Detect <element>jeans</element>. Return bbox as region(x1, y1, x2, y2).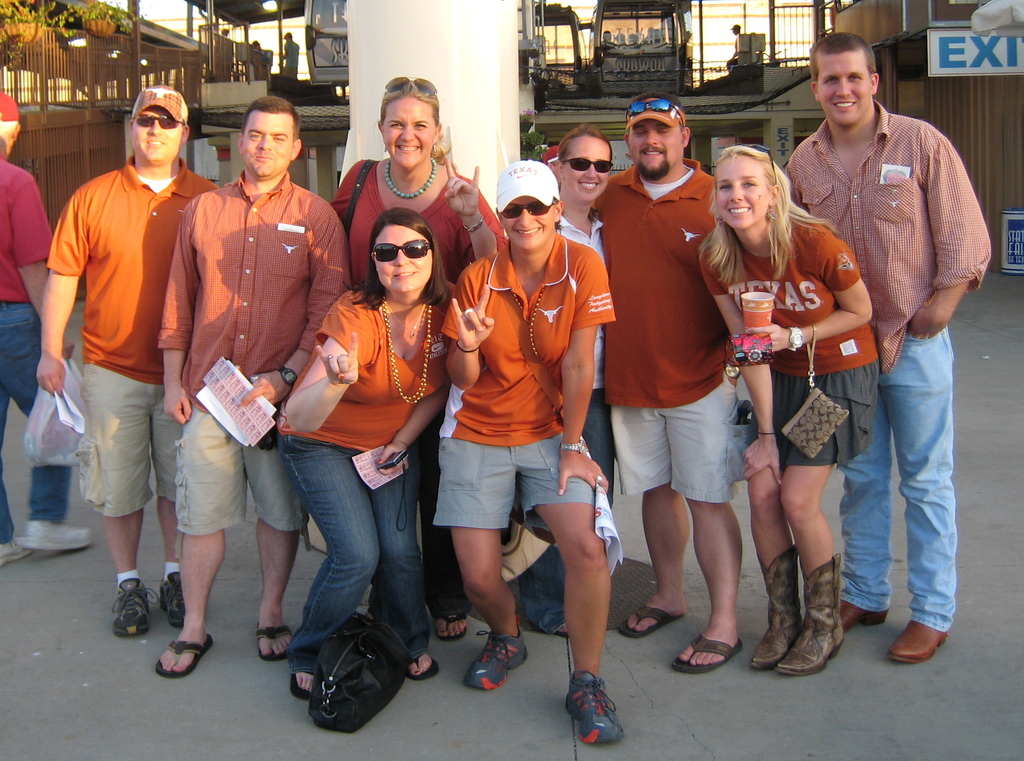
region(519, 390, 617, 629).
